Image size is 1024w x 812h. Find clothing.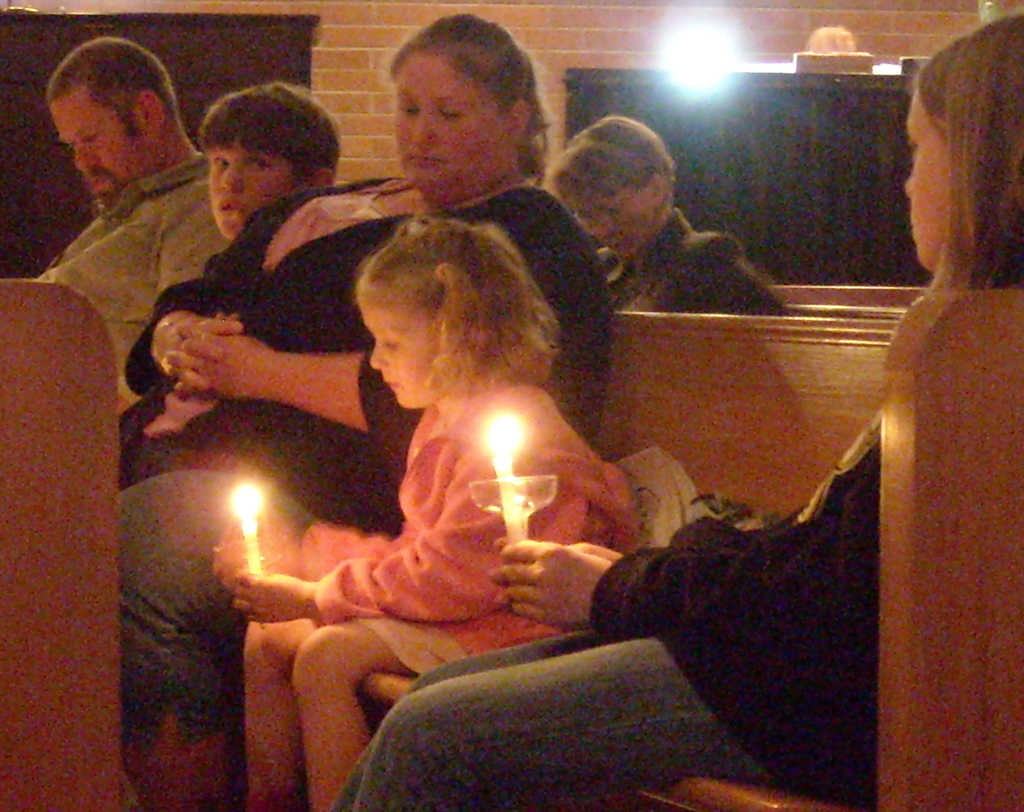
<bbox>41, 157, 229, 371</bbox>.
